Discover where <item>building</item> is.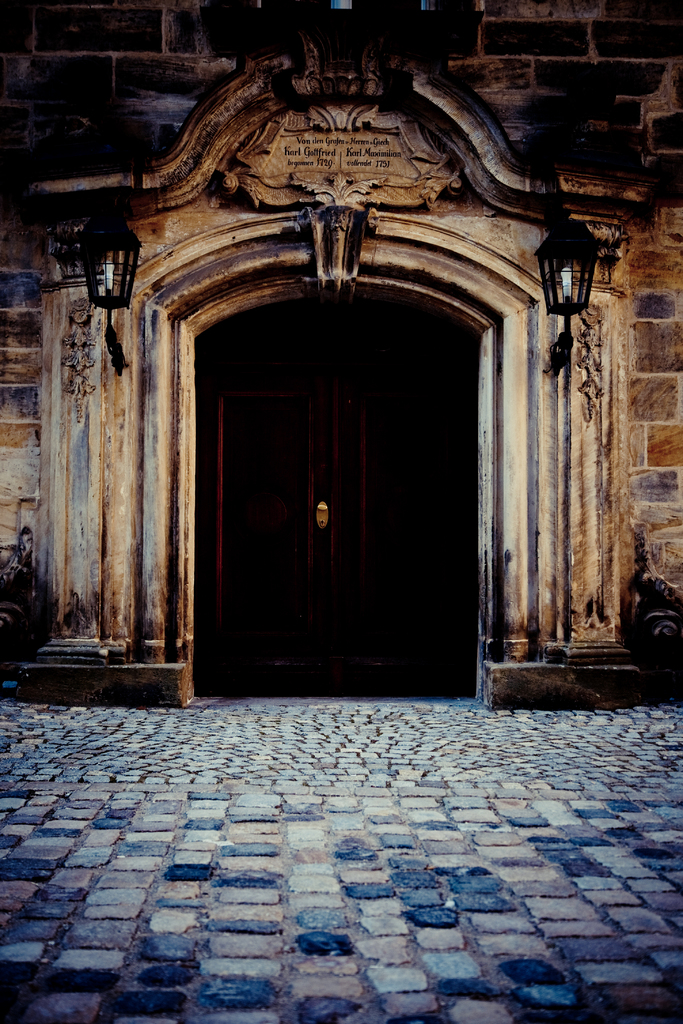
Discovered at {"left": 0, "top": 0, "right": 682, "bottom": 710}.
